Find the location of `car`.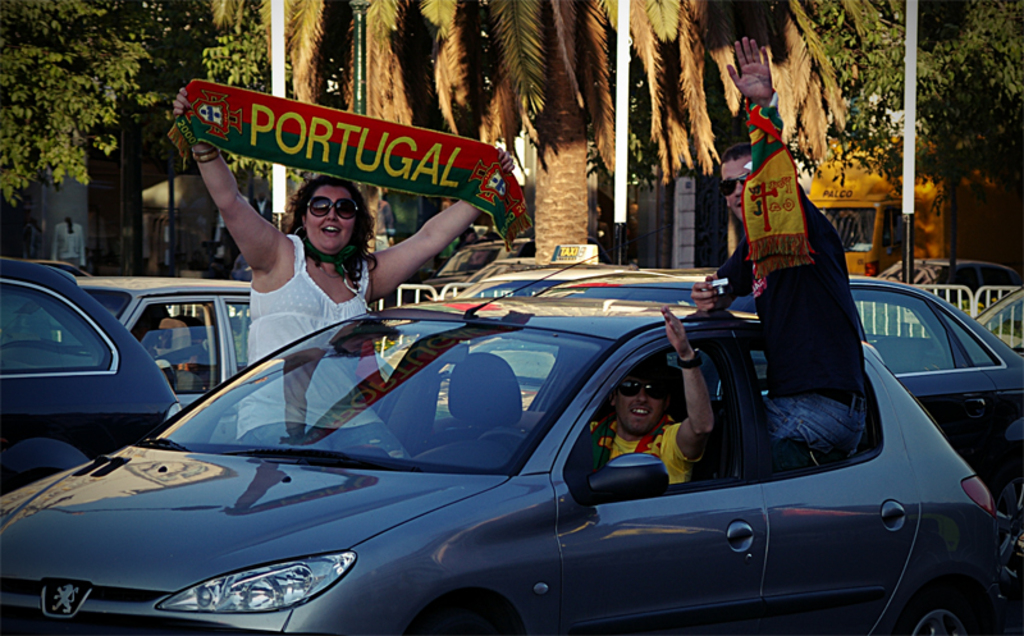
Location: detection(83, 279, 252, 416).
